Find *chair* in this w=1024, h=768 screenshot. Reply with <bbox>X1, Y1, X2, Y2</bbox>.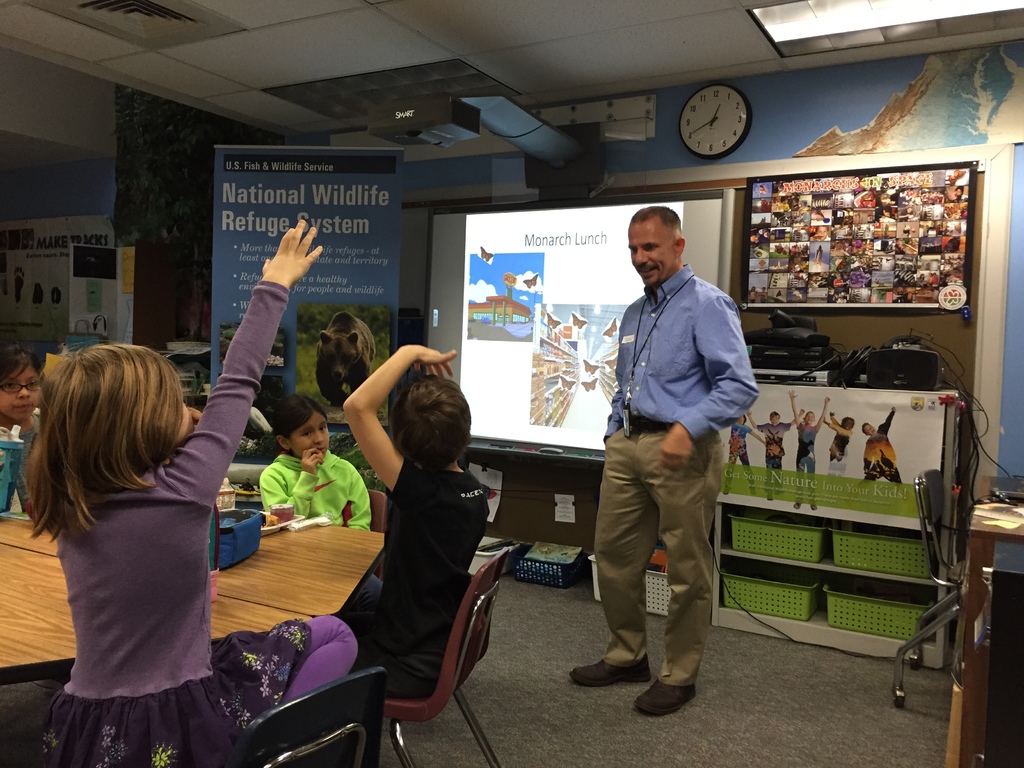
<bbox>887, 464, 963, 702</bbox>.
